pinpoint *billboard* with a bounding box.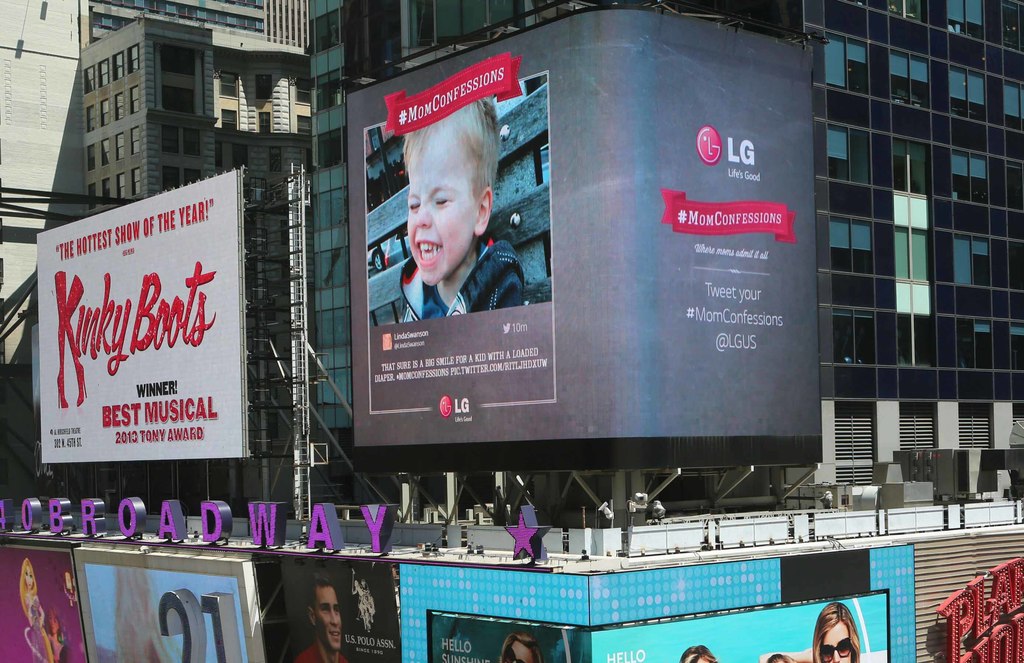
[left=1, top=543, right=94, bottom=655].
